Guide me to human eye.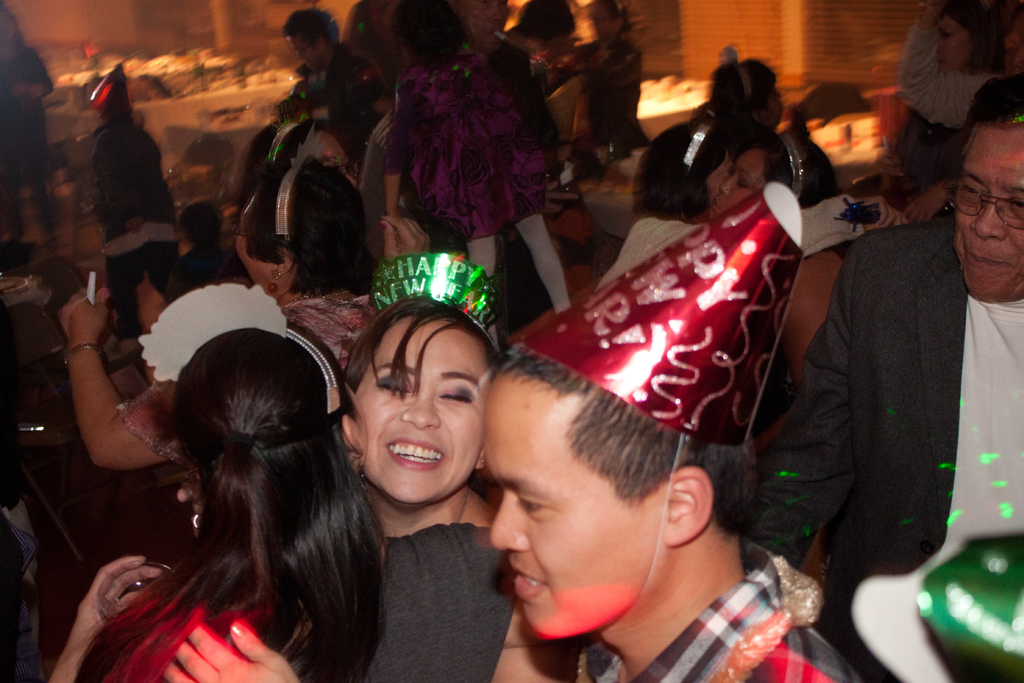
Guidance: {"left": 433, "top": 378, "right": 472, "bottom": 406}.
